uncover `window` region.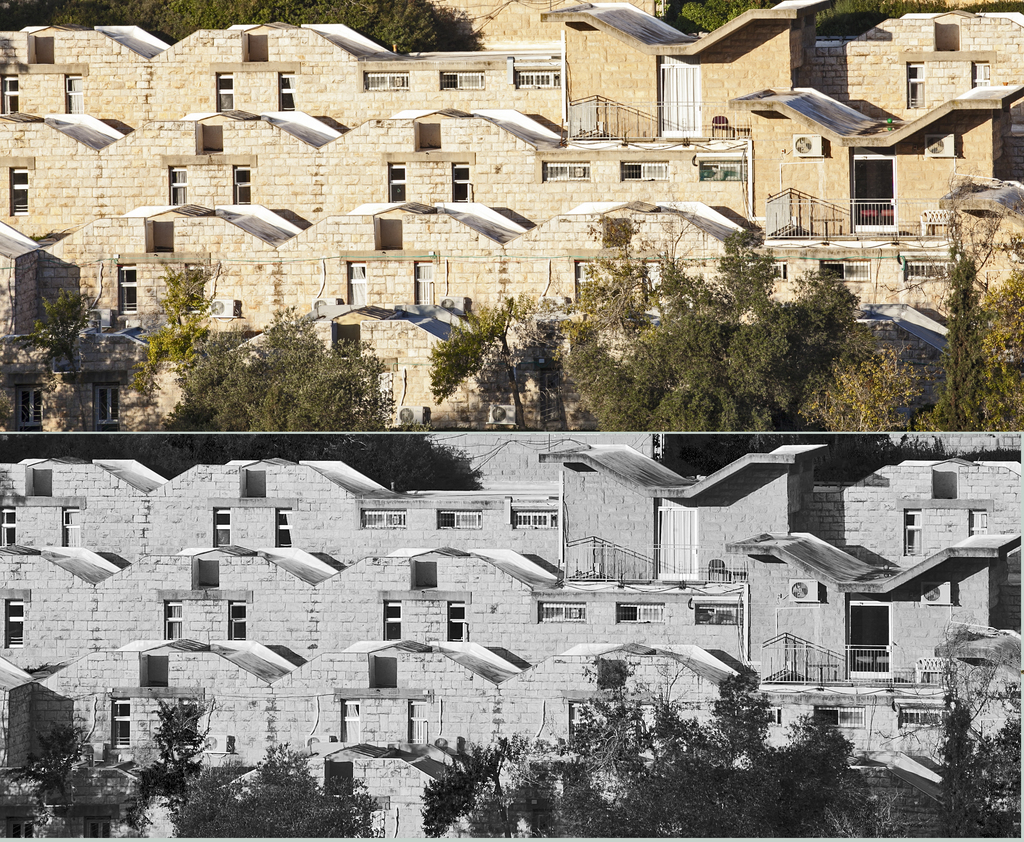
Uncovered: (left=210, top=509, right=230, bottom=547).
